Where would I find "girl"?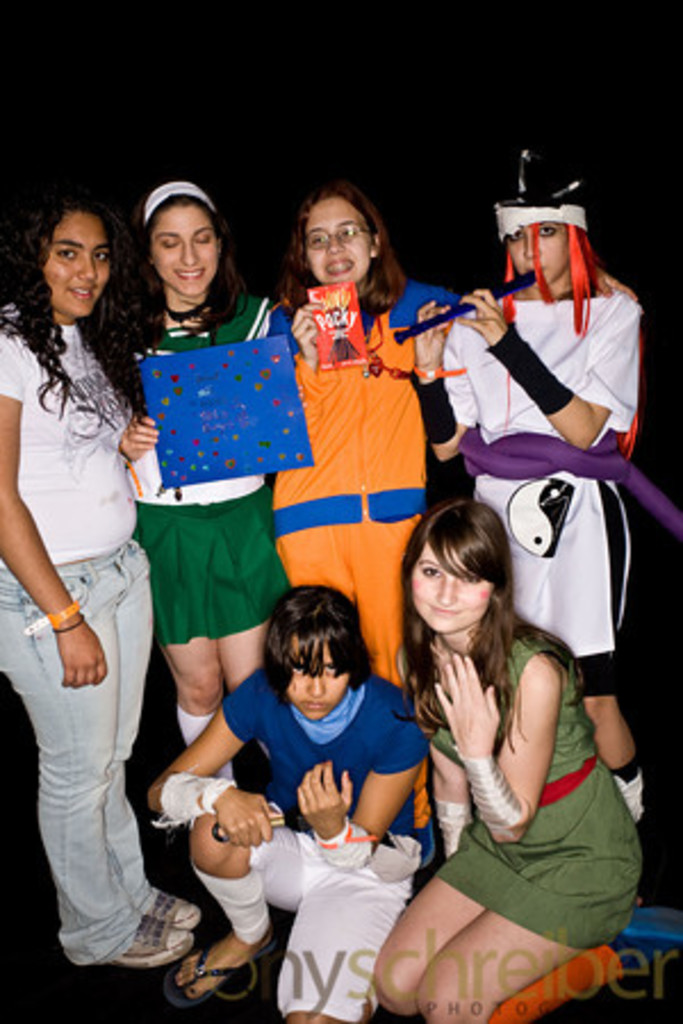
At [0,189,200,960].
